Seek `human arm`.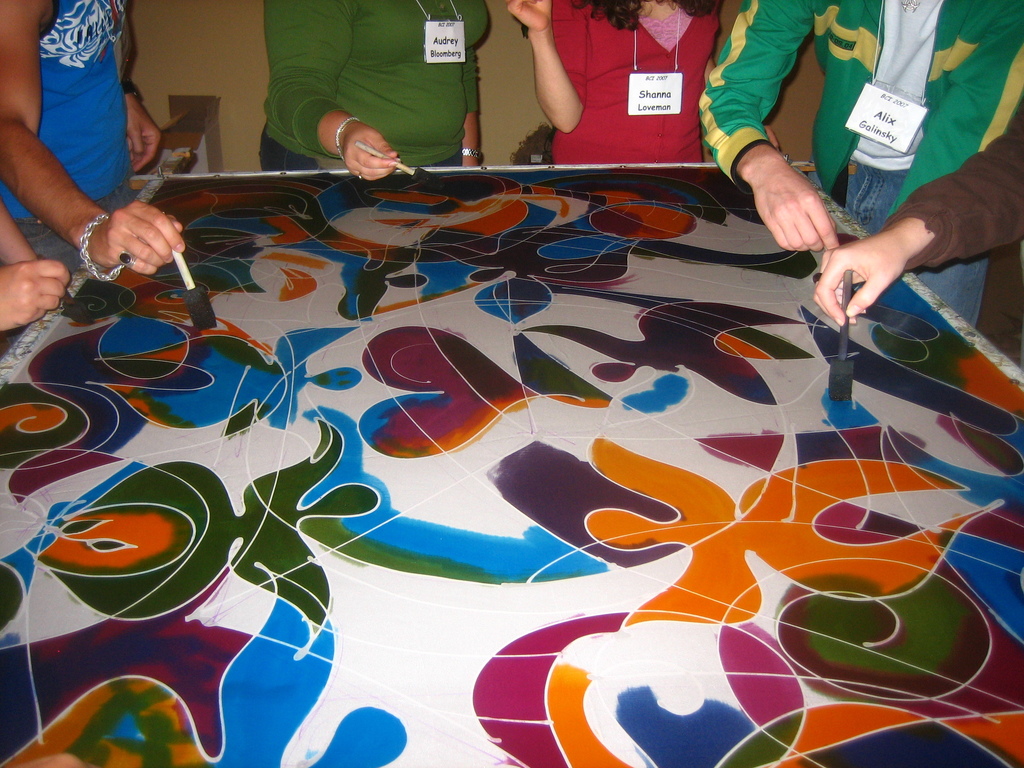
BBox(463, 47, 483, 166).
